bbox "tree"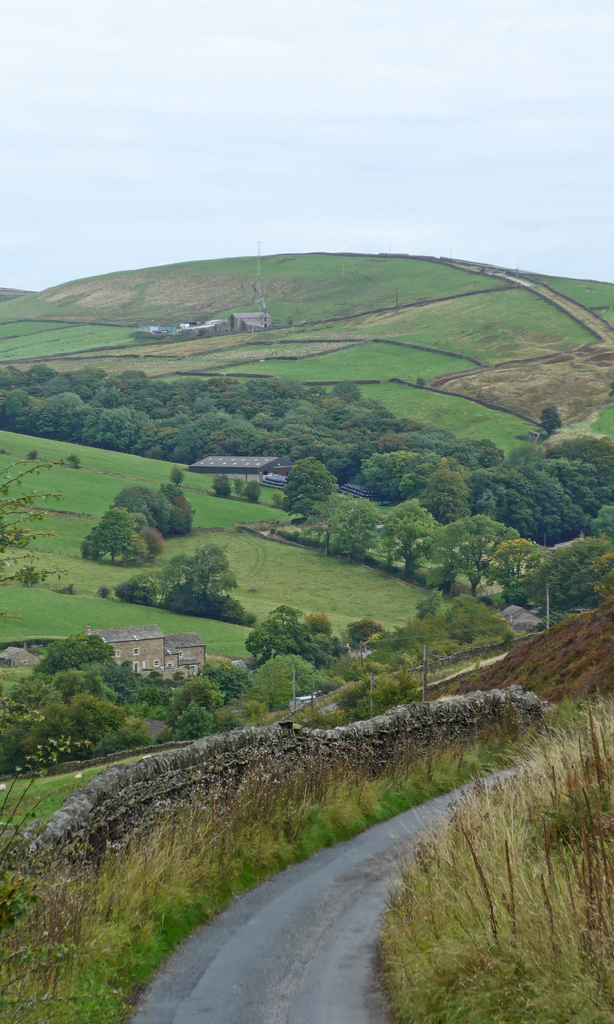
box=[274, 452, 337, 520]
